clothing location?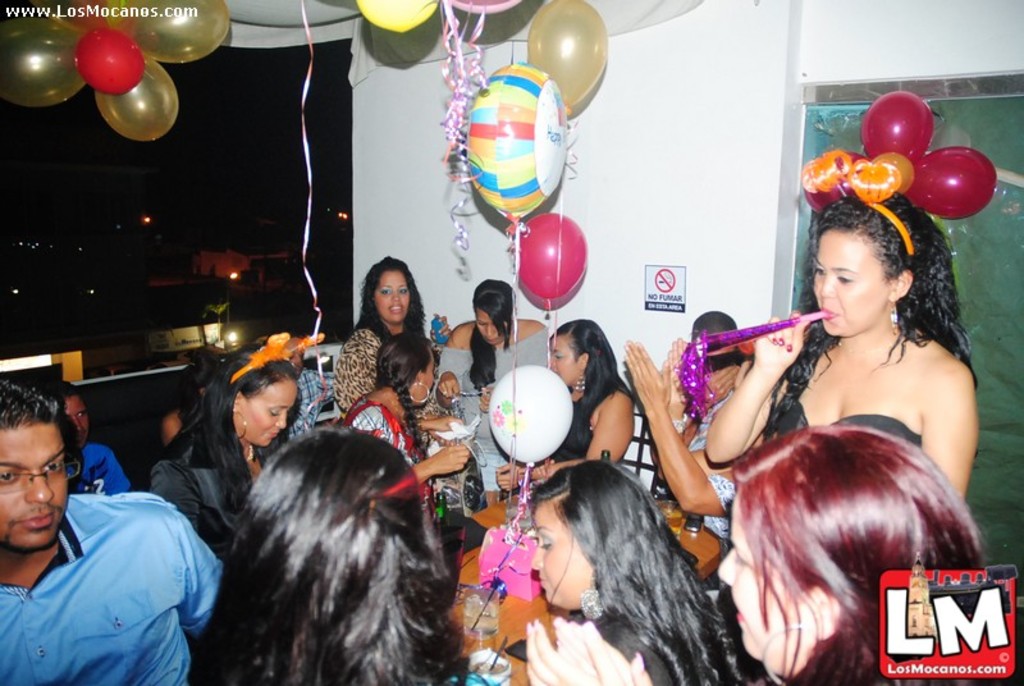
rect(544, 388, 623, 498)
